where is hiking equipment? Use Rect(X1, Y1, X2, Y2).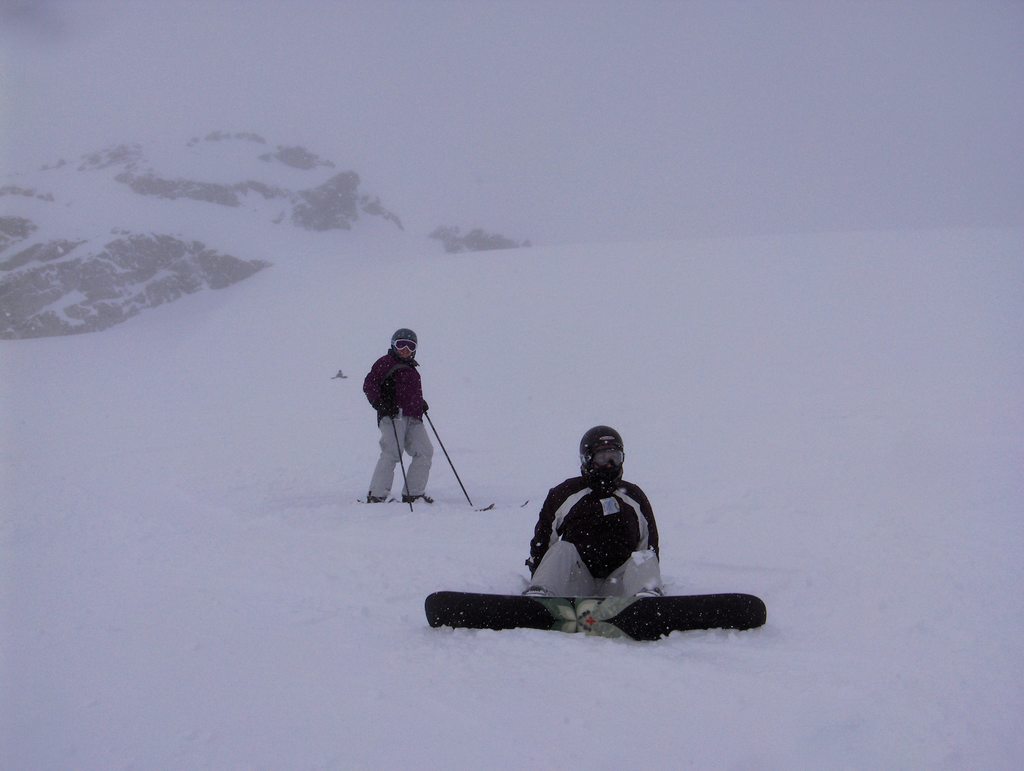
Rect(386, 399, 413, 512).
